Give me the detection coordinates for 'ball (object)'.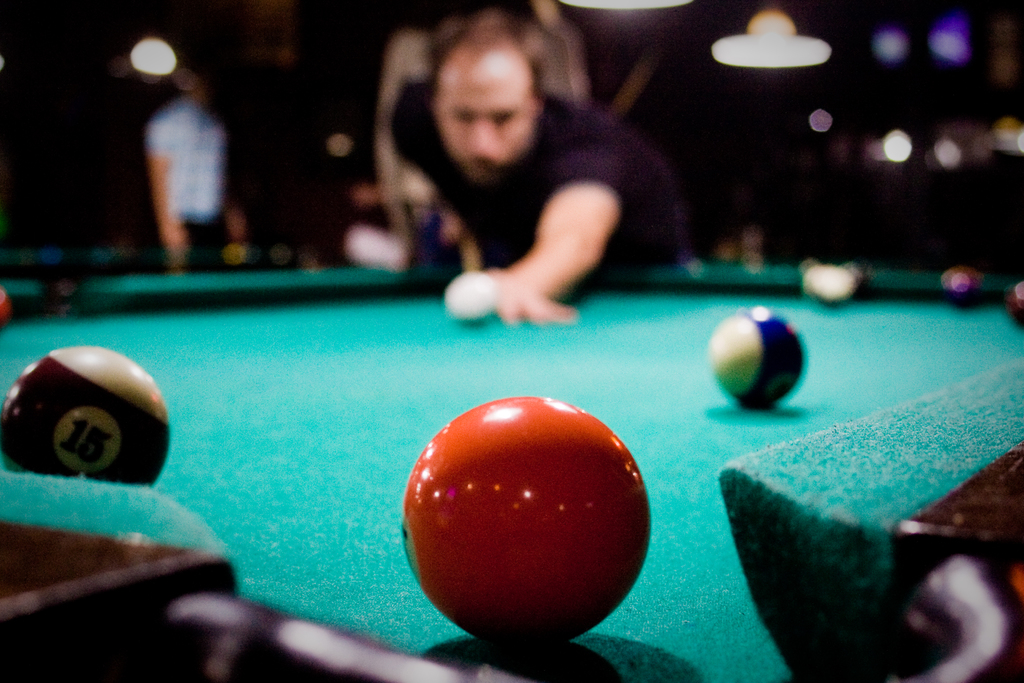
440,270,502,325.
